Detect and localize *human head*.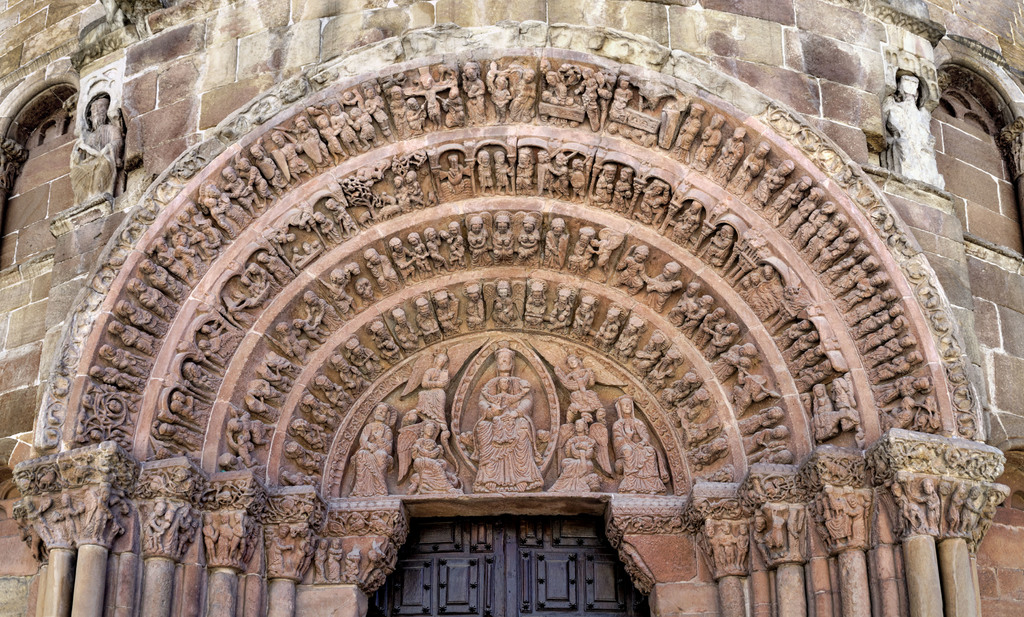
Localized at rect(714, 307, 724, 319).
